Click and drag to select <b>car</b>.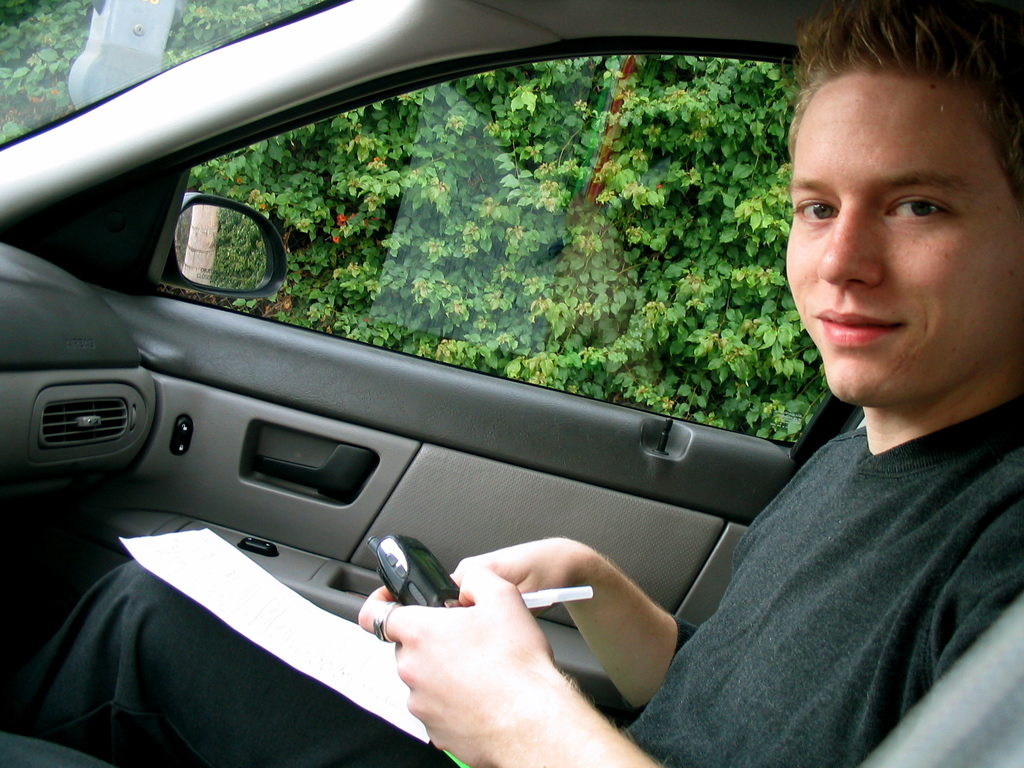
Selection: rect(0, 36, 956, 760).
